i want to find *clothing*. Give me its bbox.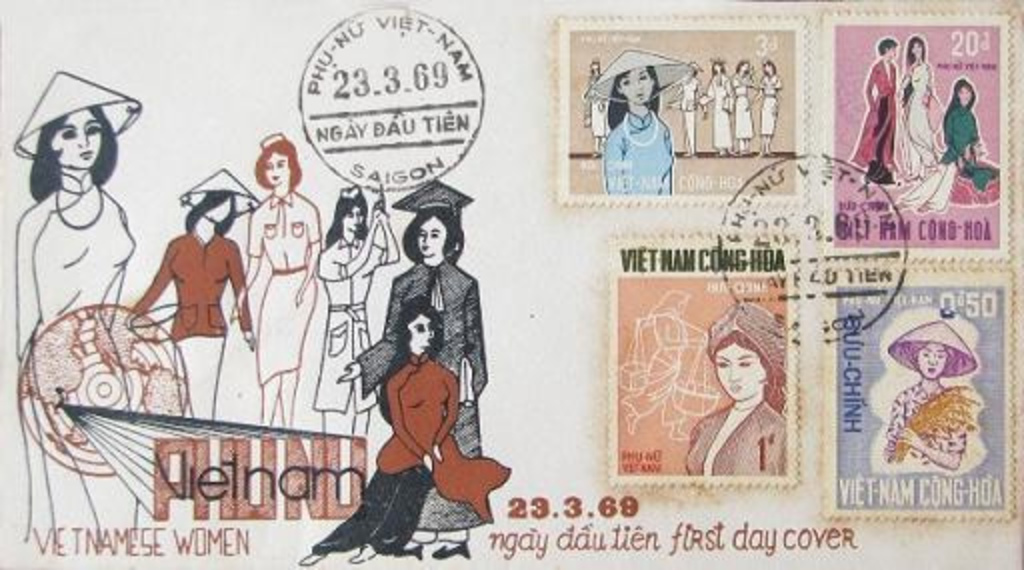
{"left": 134, "top": 230, "right": 254, "bottom": 424}.
